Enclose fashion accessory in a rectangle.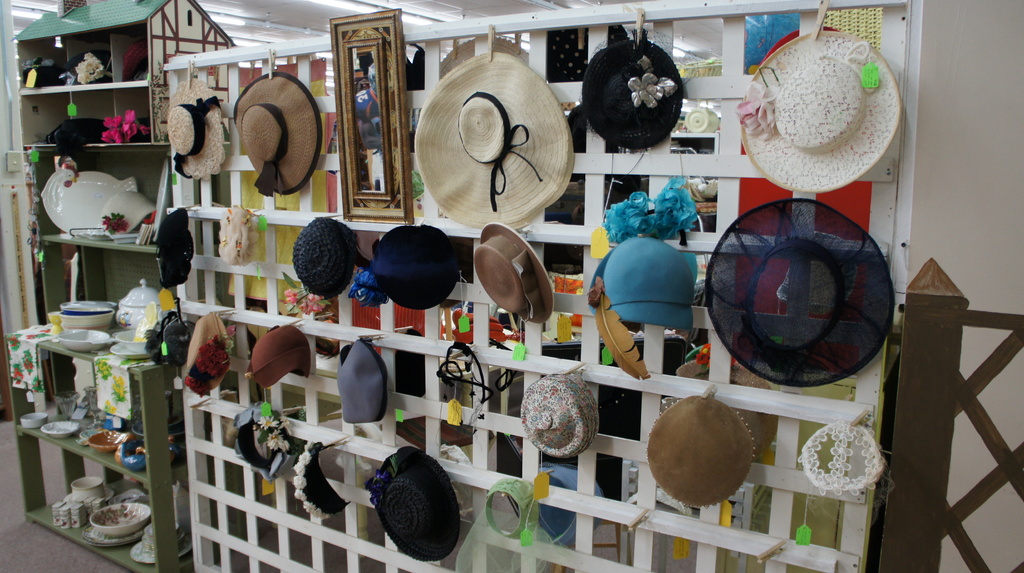
361,444,466,563.
